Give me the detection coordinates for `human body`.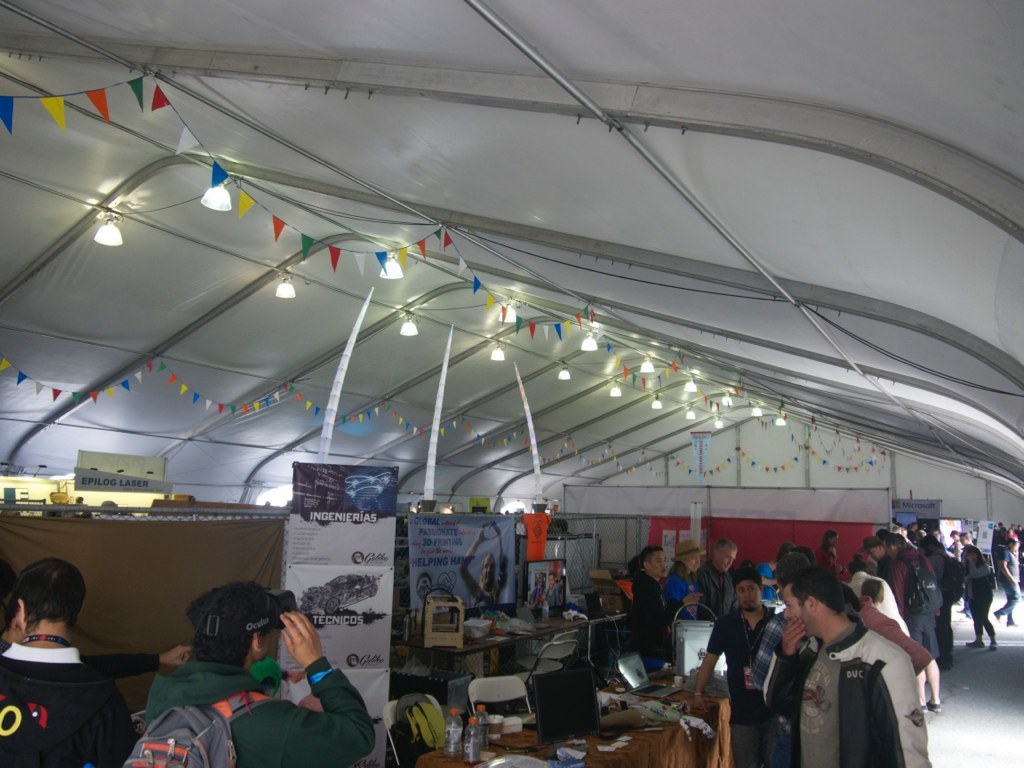
6:581:121:767.
